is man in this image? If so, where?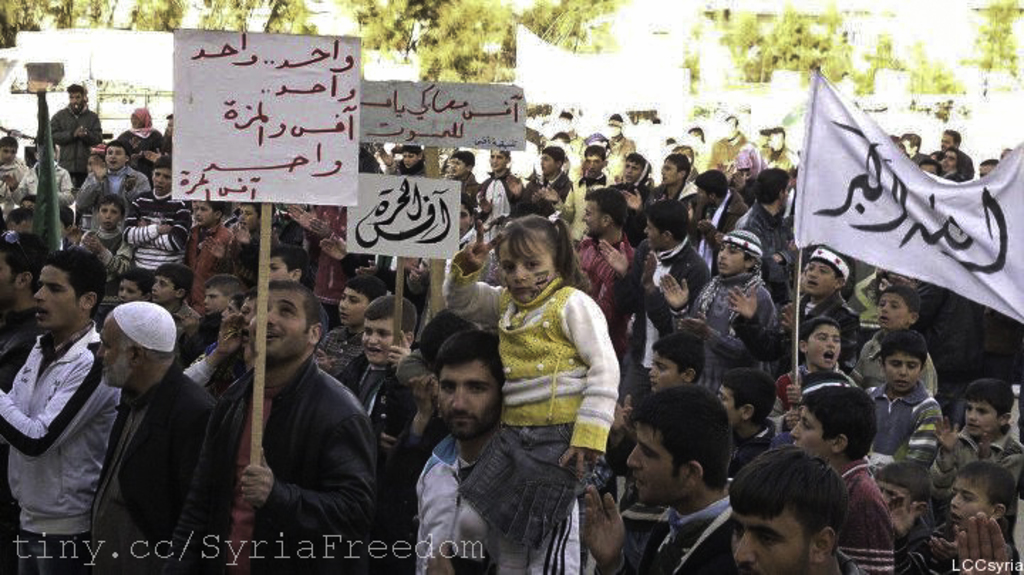
Yes, at 3:268:142:572.
